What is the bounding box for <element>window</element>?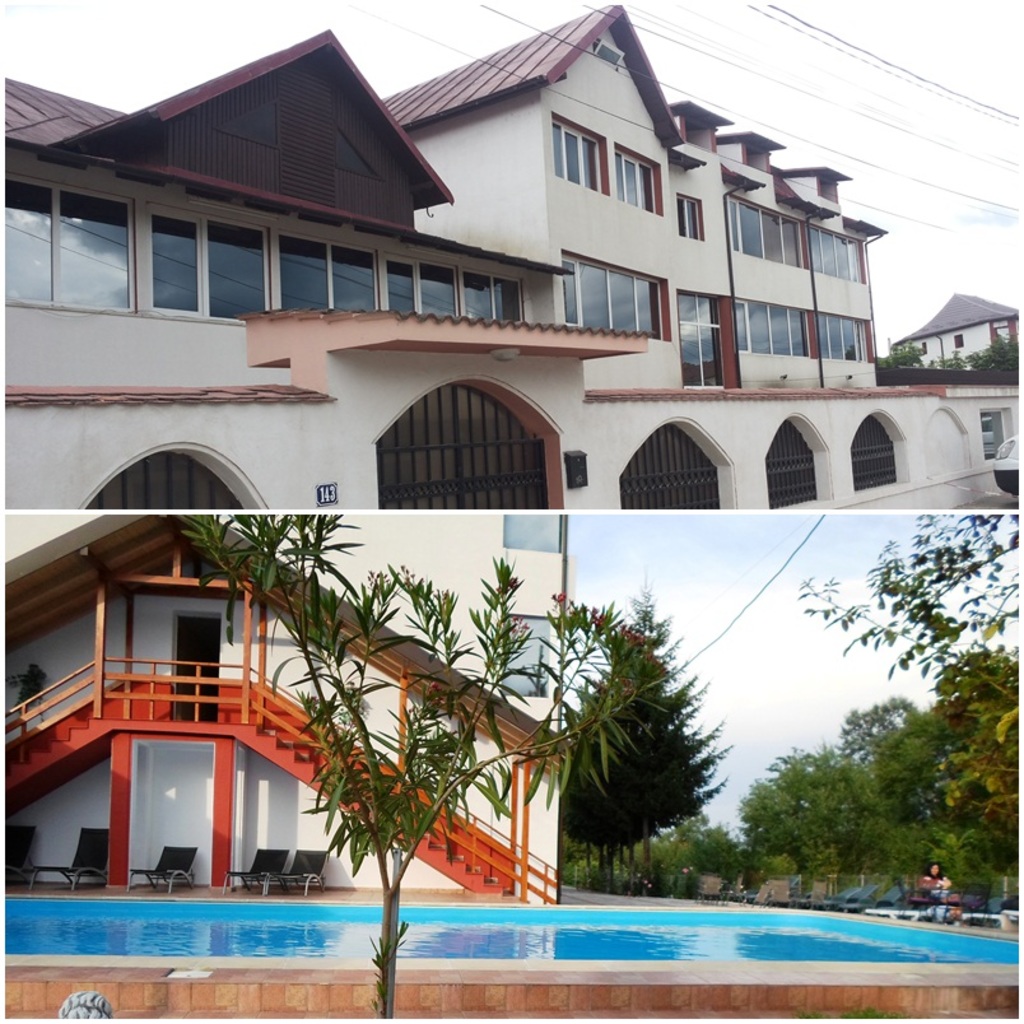
x1=679 y1=288 x2=727 y2=383.
